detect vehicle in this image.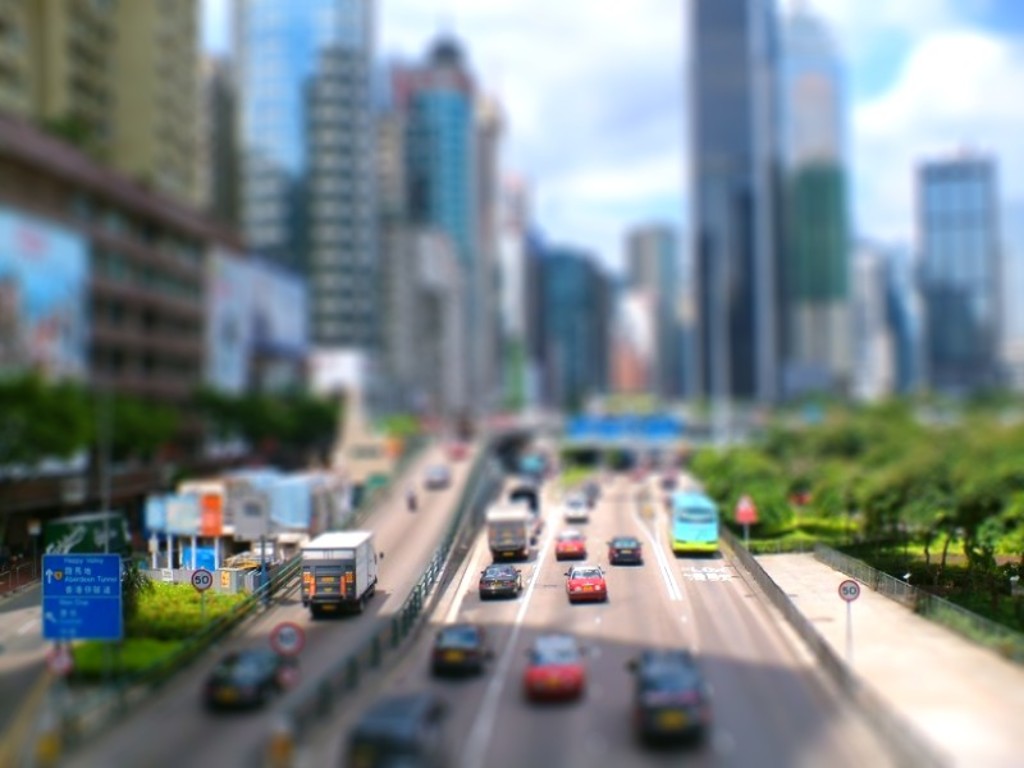
Detection: select_region(621, 645, 716, 750).
